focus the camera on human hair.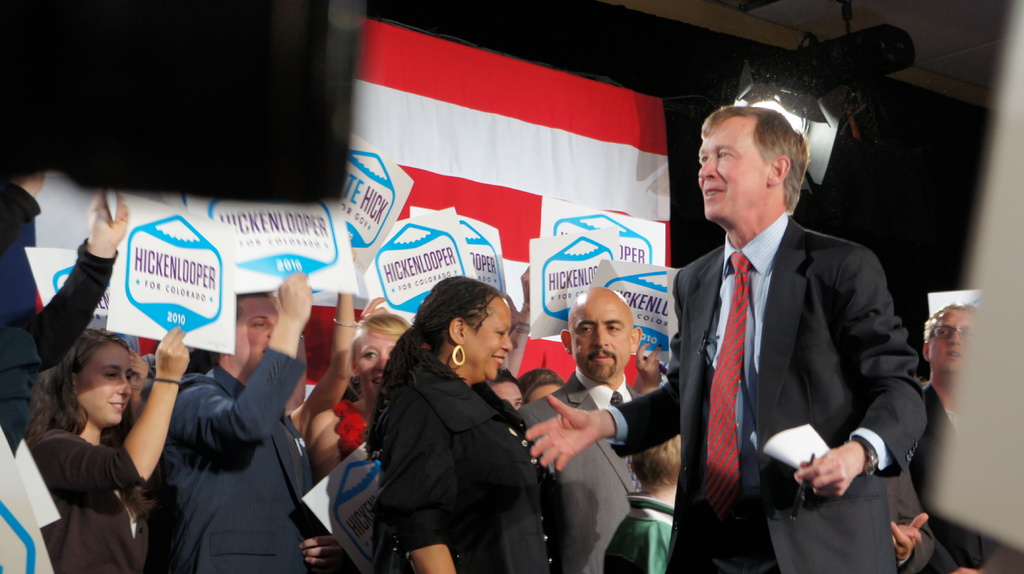
Focus region: bbox(343, 308, 411, 398).
